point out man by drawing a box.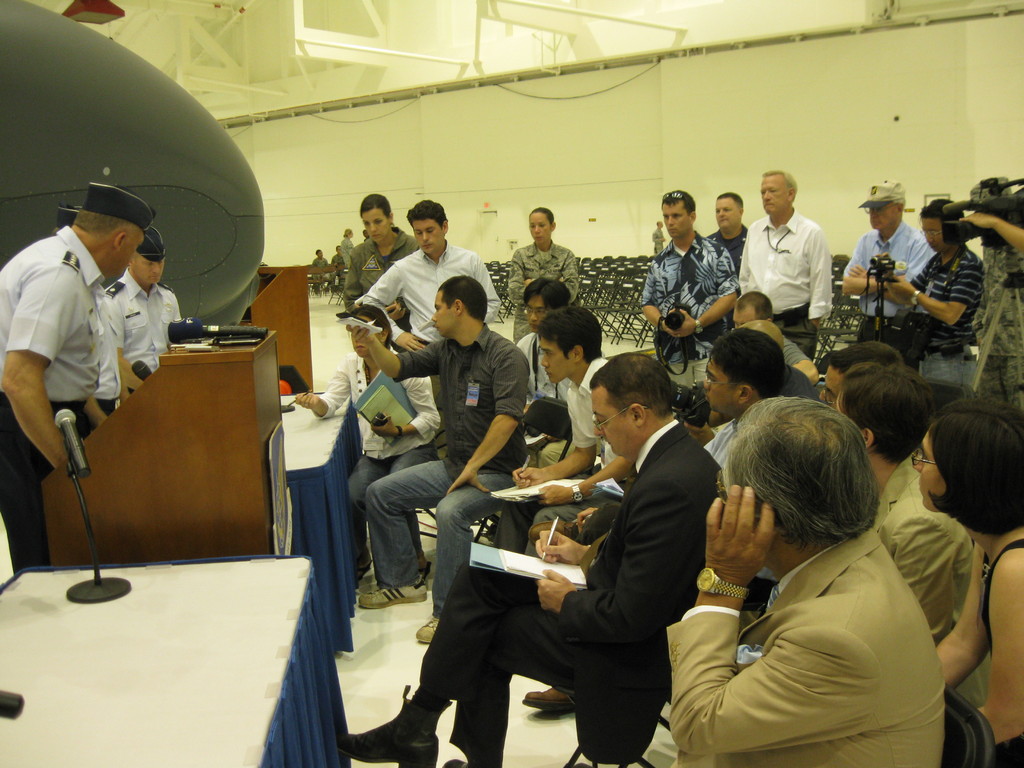
rect(340, 192, 467, 333).
